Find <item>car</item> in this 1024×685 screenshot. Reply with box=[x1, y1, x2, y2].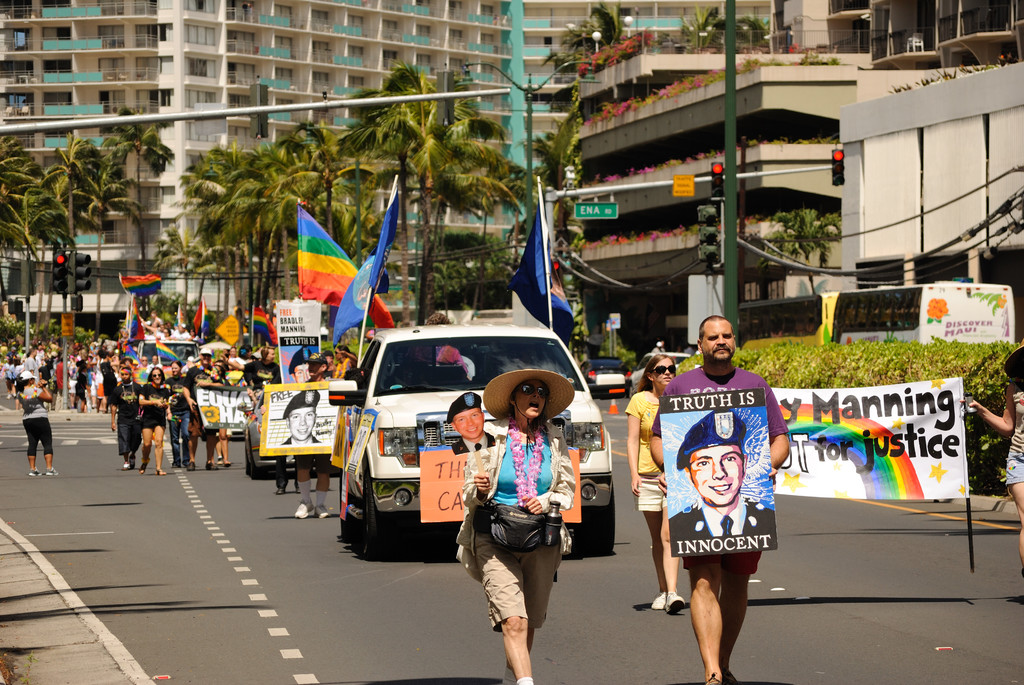
box=[241, 392, 330, 480].
